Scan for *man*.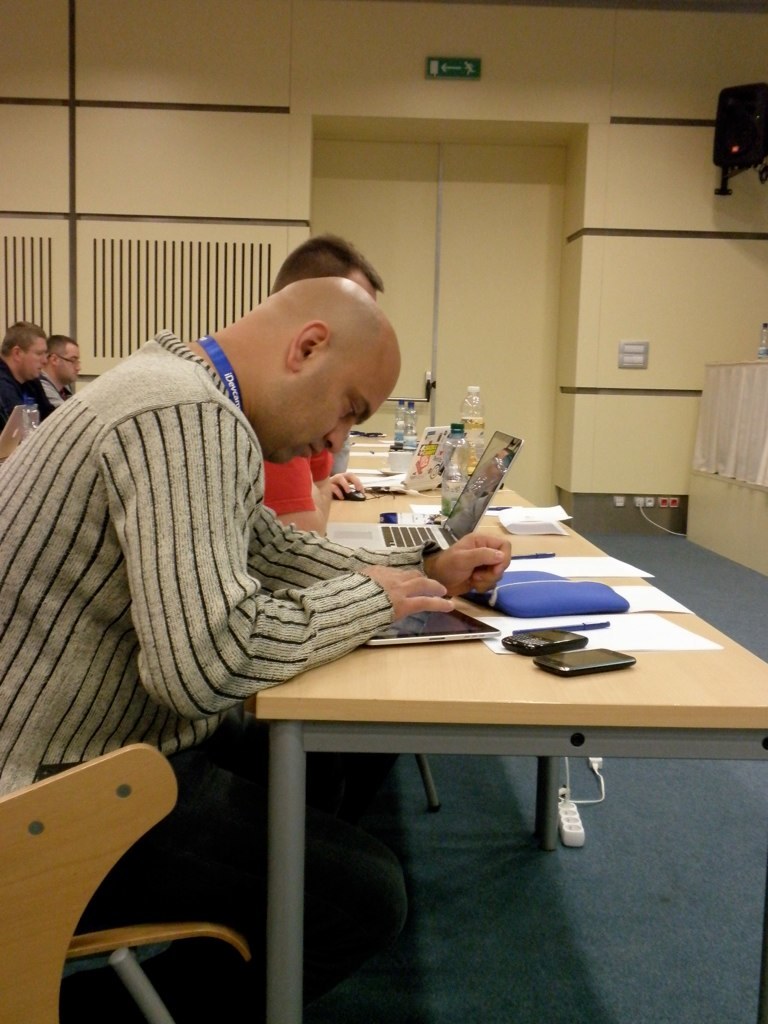
Scan result: locate(0, 317, 53, 439).
